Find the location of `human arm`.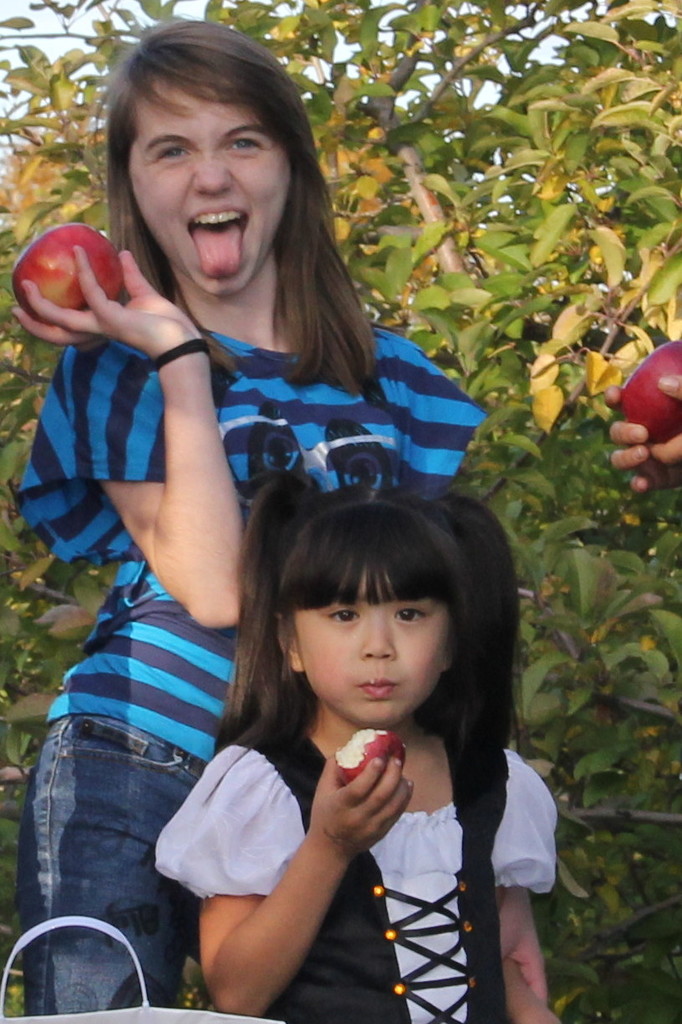
Location: bbox(485, 879, 555, 1003).
